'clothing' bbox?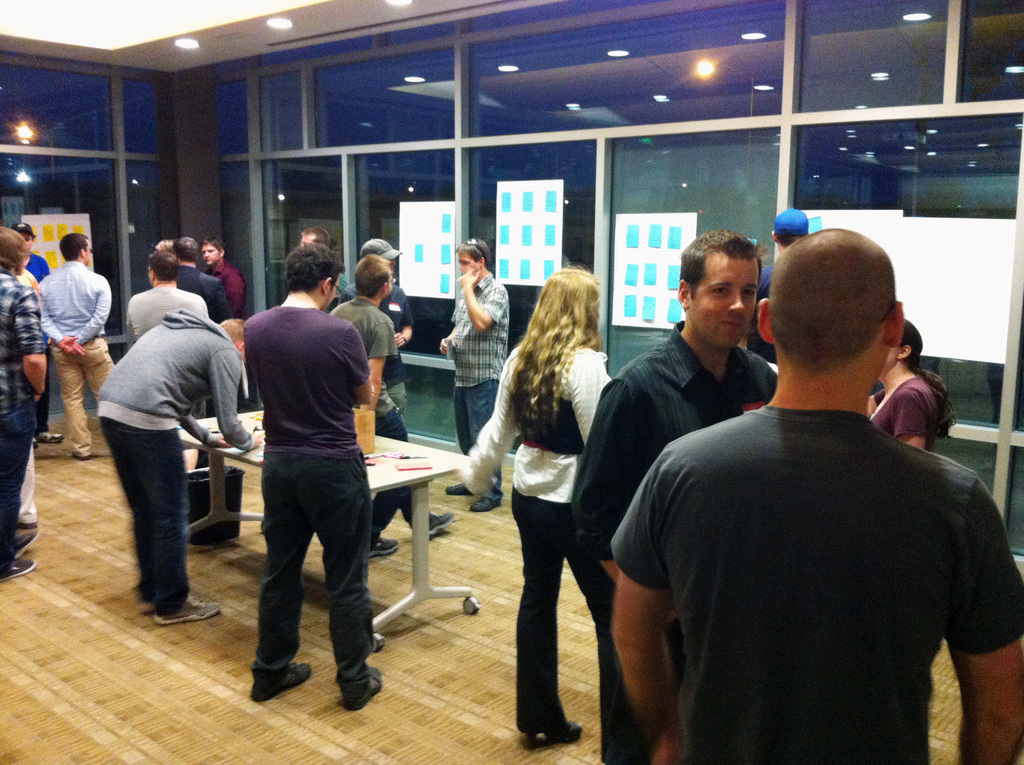
(569, 324, 781, 676)
